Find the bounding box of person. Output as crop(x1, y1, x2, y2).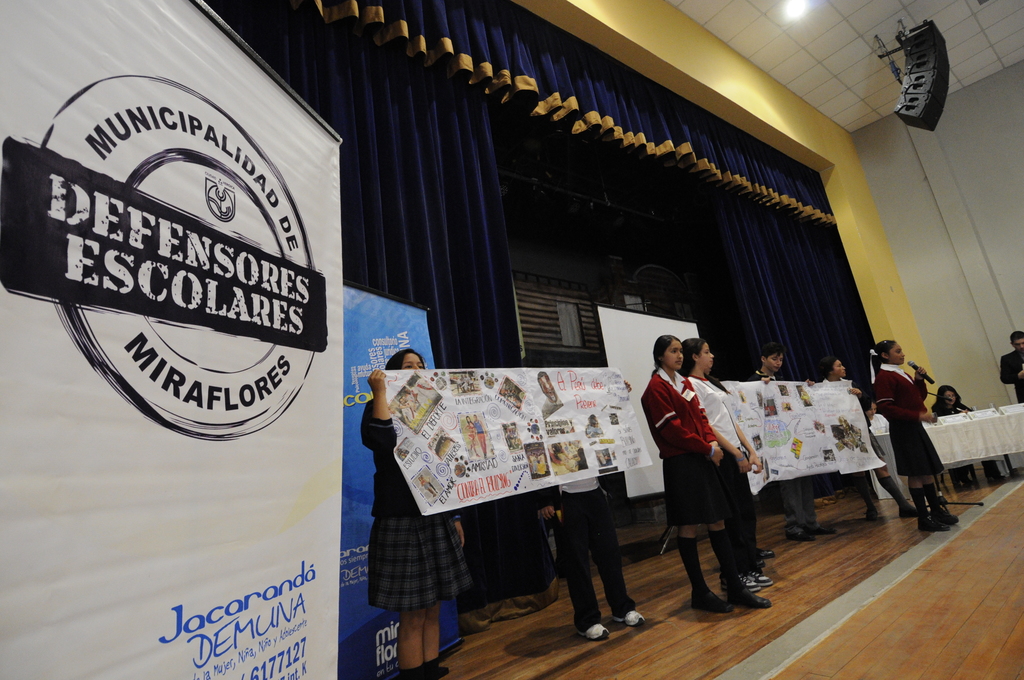
crop(858, 334, 955, 535).
